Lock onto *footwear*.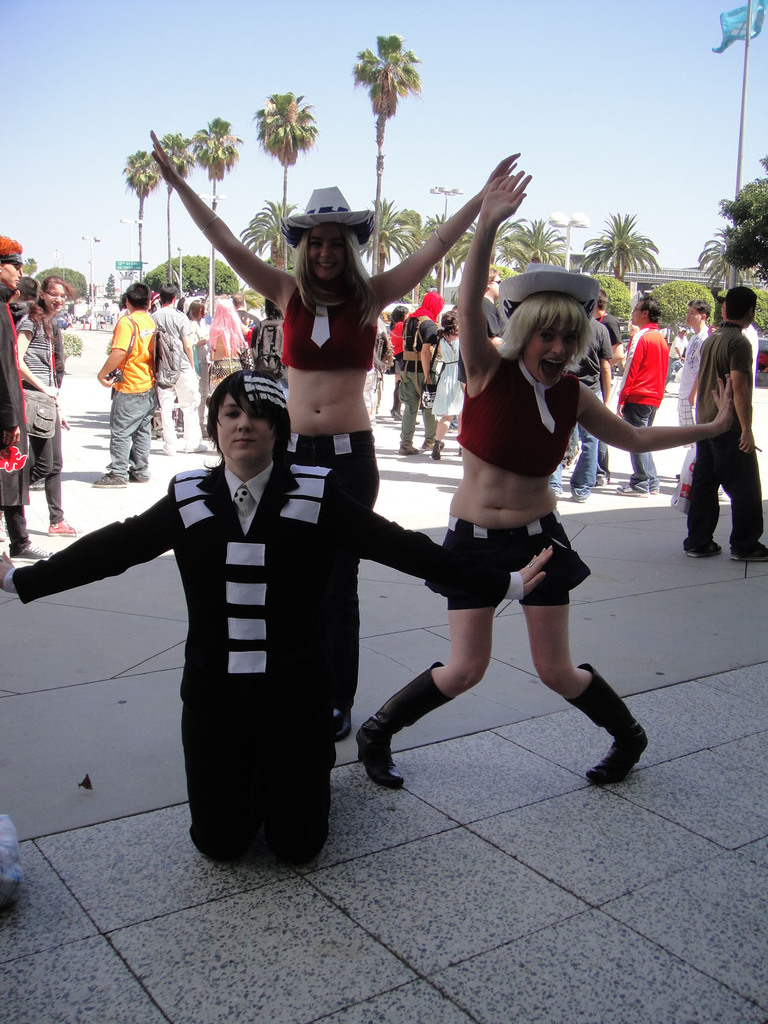
Locked: detection(612, 479, 648, 498).
